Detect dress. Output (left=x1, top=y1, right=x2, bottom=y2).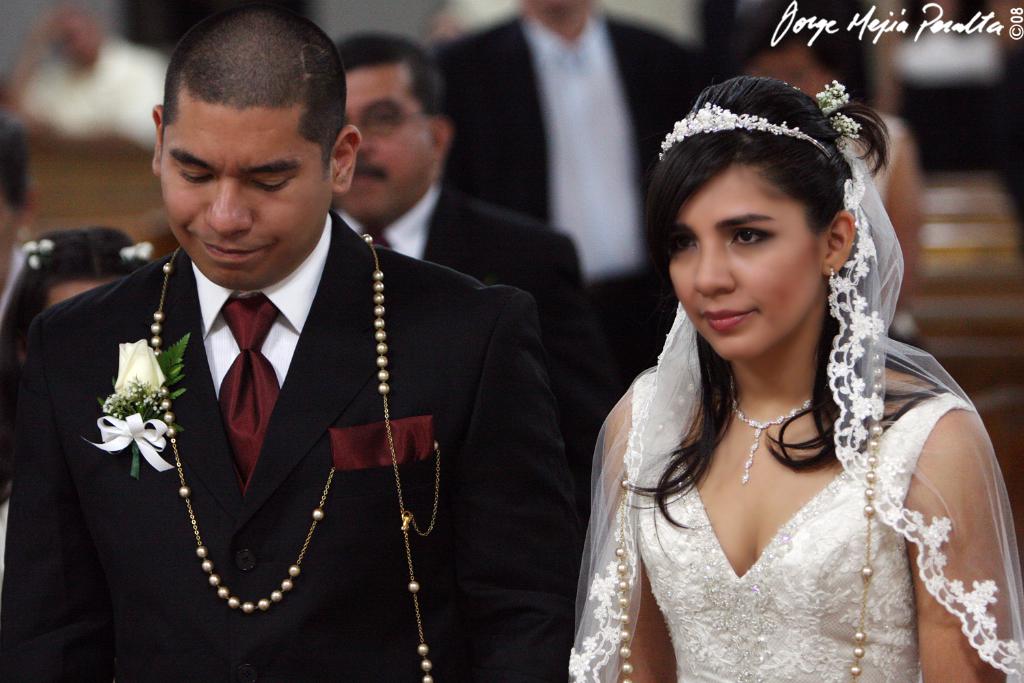
(left=568, top=135, right=1023, bottom=682).
